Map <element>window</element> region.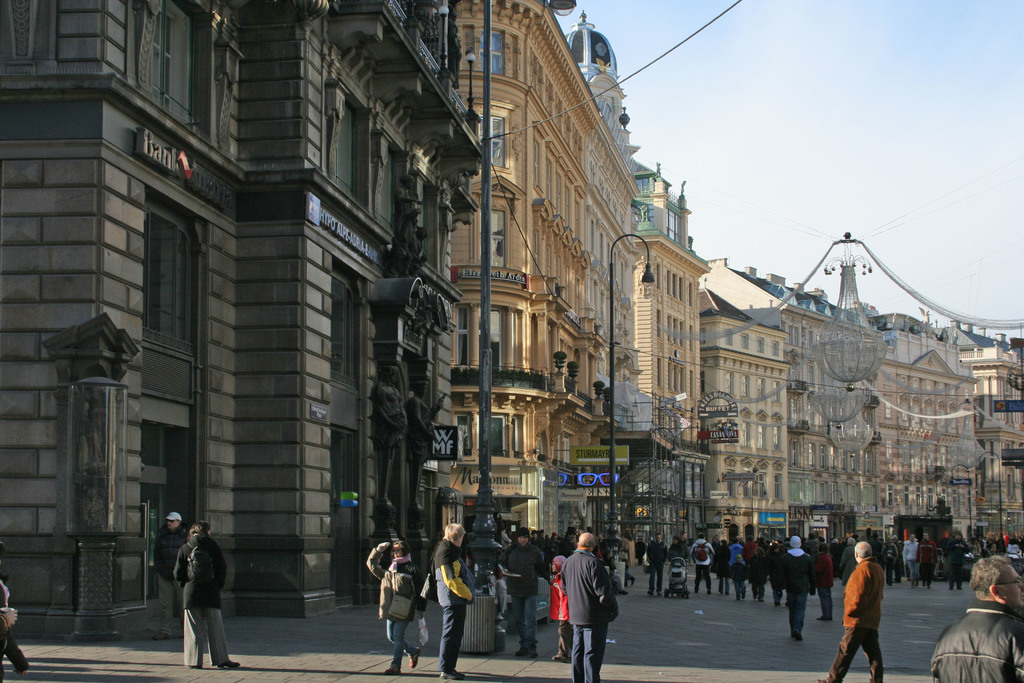
Mapped to pyautogui.locateOnScreen(726, 372, 736, 396).
